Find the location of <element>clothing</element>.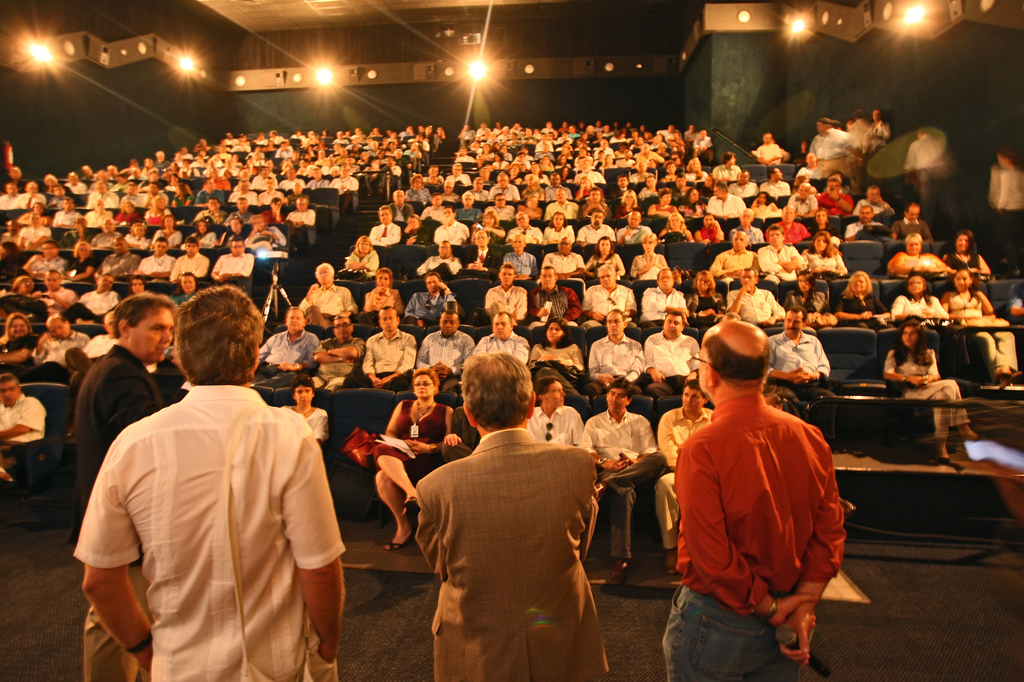
Location: Rect(659, 393, 847, 681).
